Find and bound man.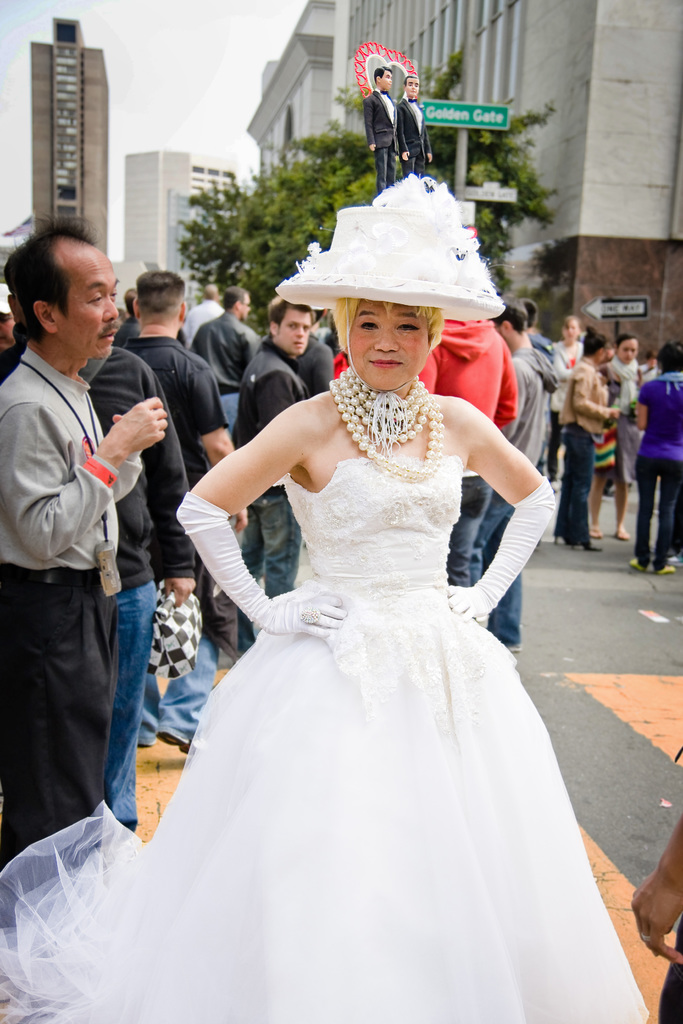
Bound: bbox=[365, 64, 397, 188].
